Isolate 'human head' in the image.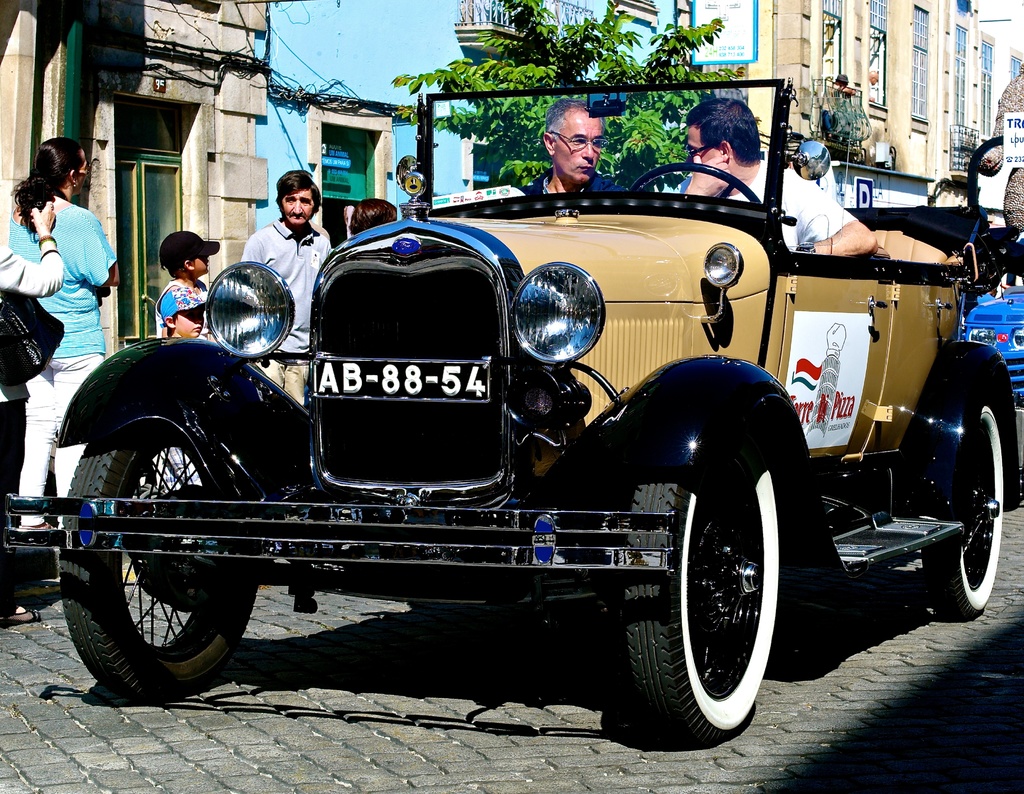
Isolated region: pyautogui.locateOnScreen(31, 138, 90, 198).
